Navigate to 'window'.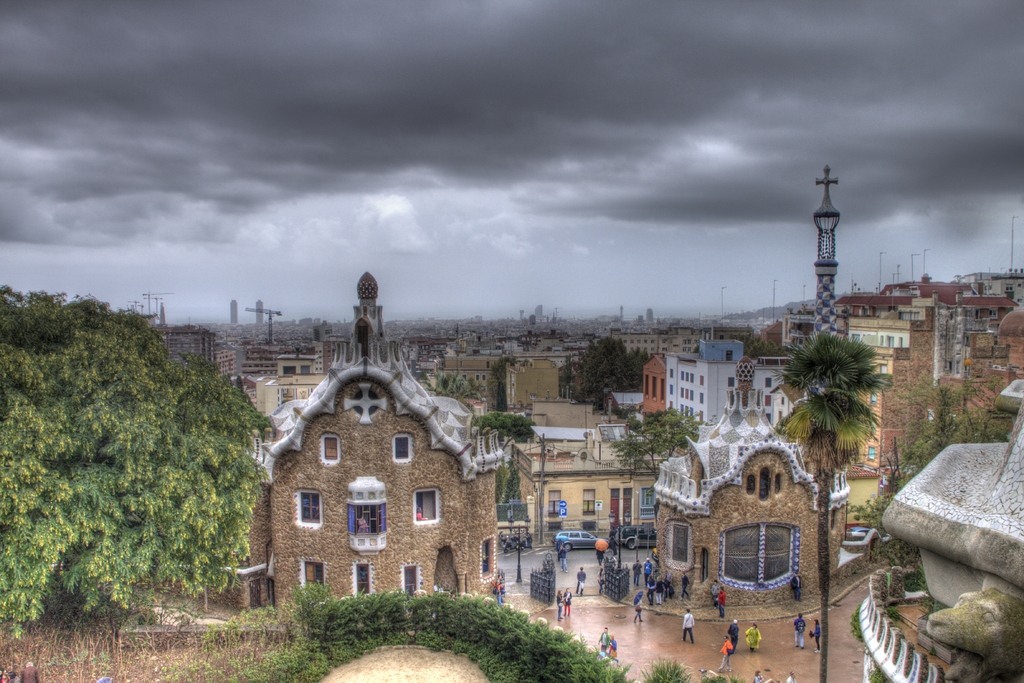
Navigation target: rect(300, 491, 321, 525).
